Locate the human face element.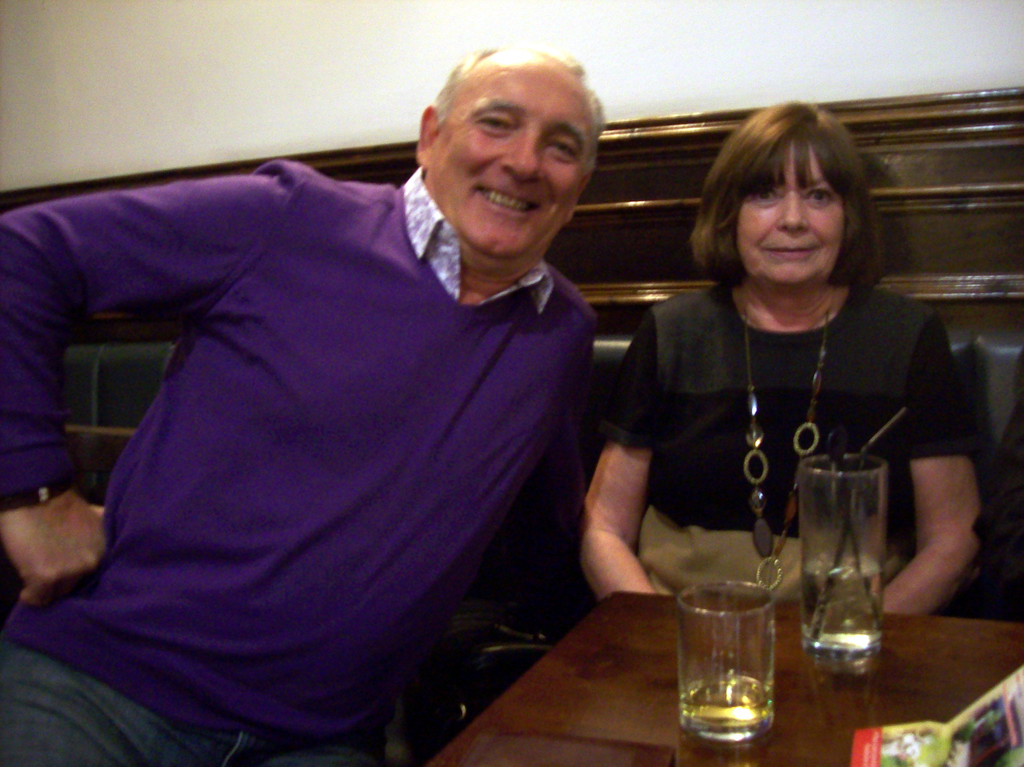
Element bbox: bbox=(429, 58, 591, 259).
